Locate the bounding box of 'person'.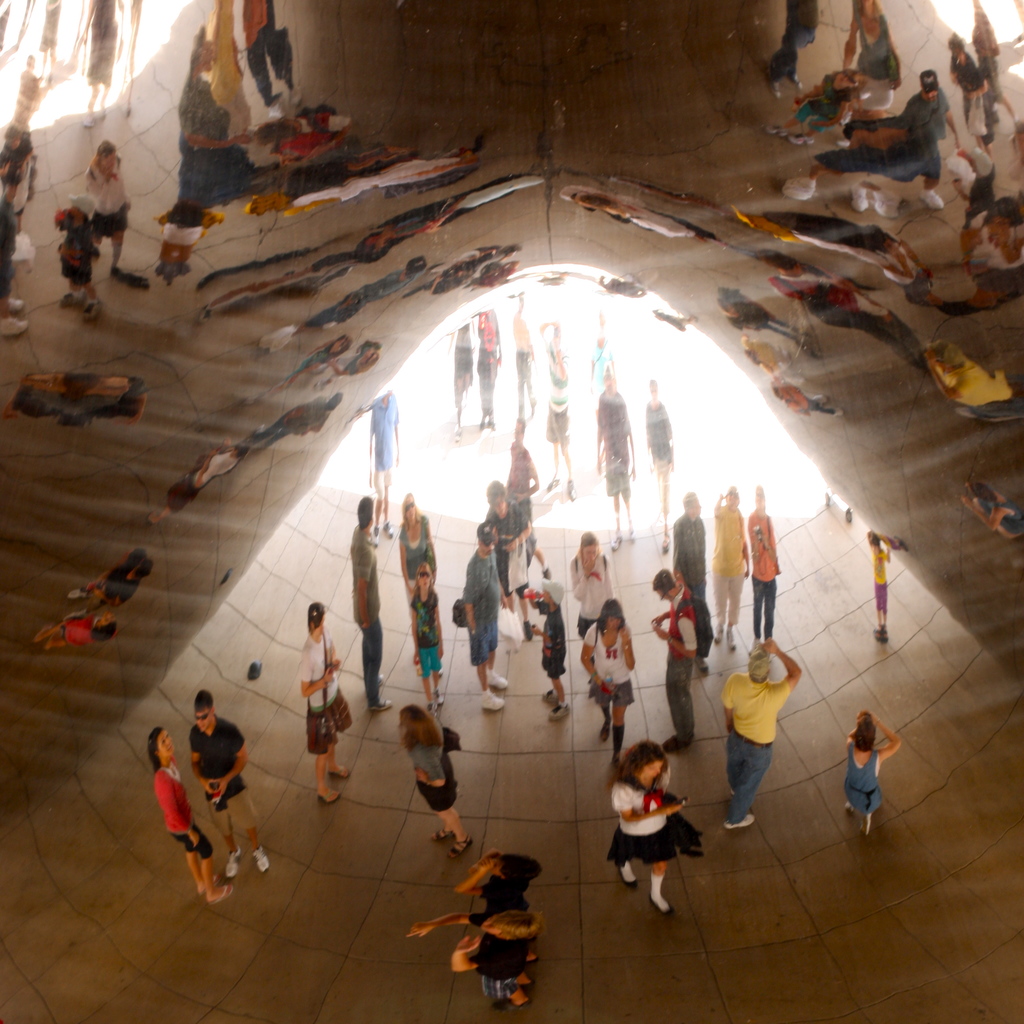
Bounding box: (x1=60, y1=197, x2=90, y2=299).
